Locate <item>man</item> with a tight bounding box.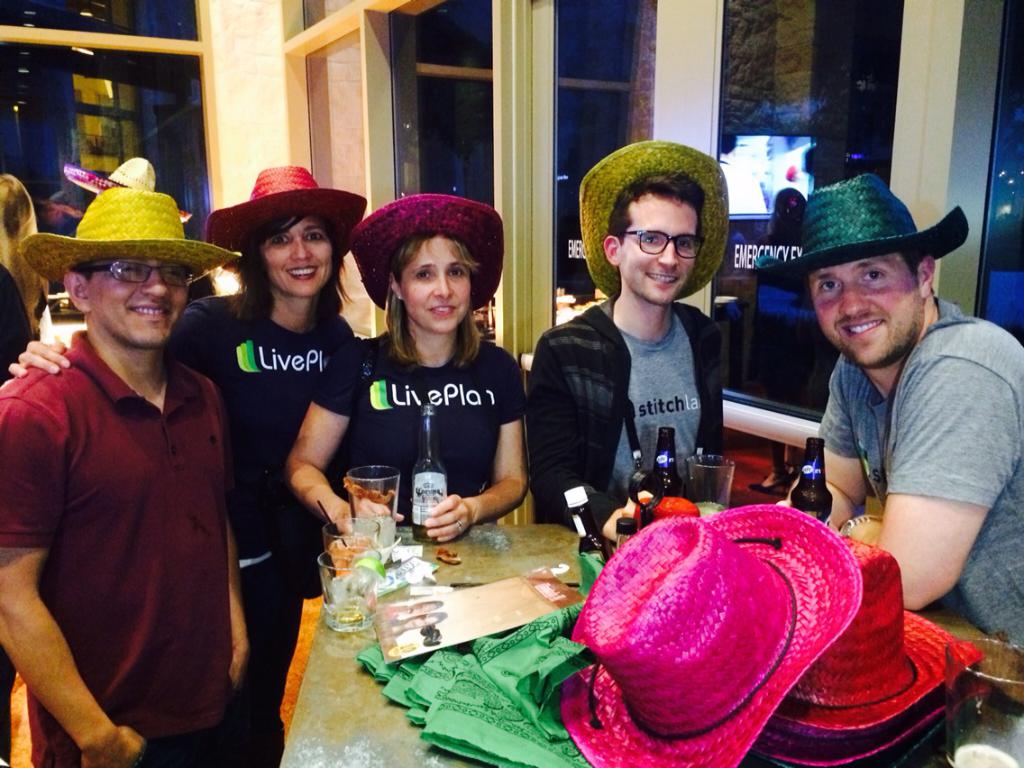
pyautogui.locateOnScreen(528, 133, 725, 526).
